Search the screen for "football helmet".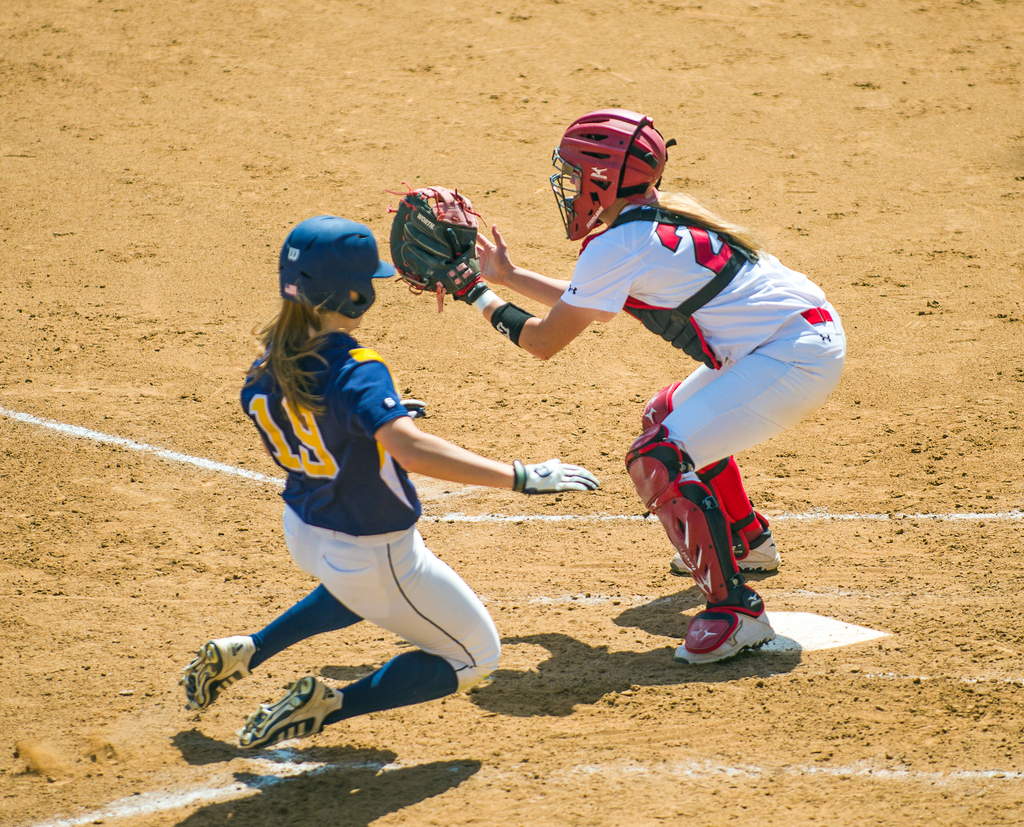
Found at bbox=[547, 108, 675, 244].
